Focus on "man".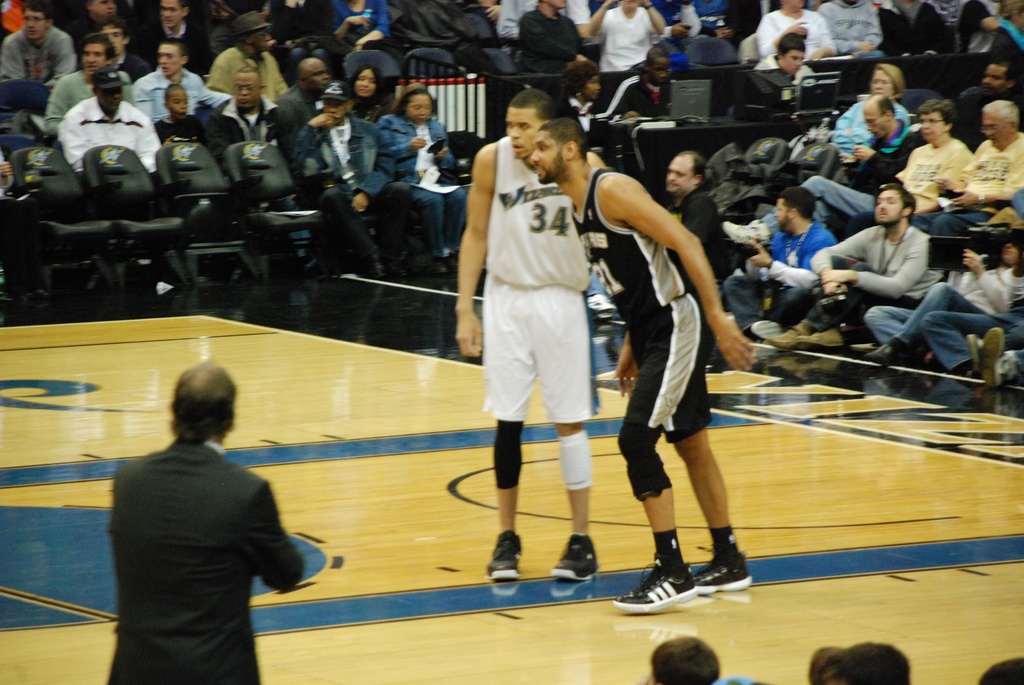
Focused at (left=525, top=116, right=761, bottom=613).
